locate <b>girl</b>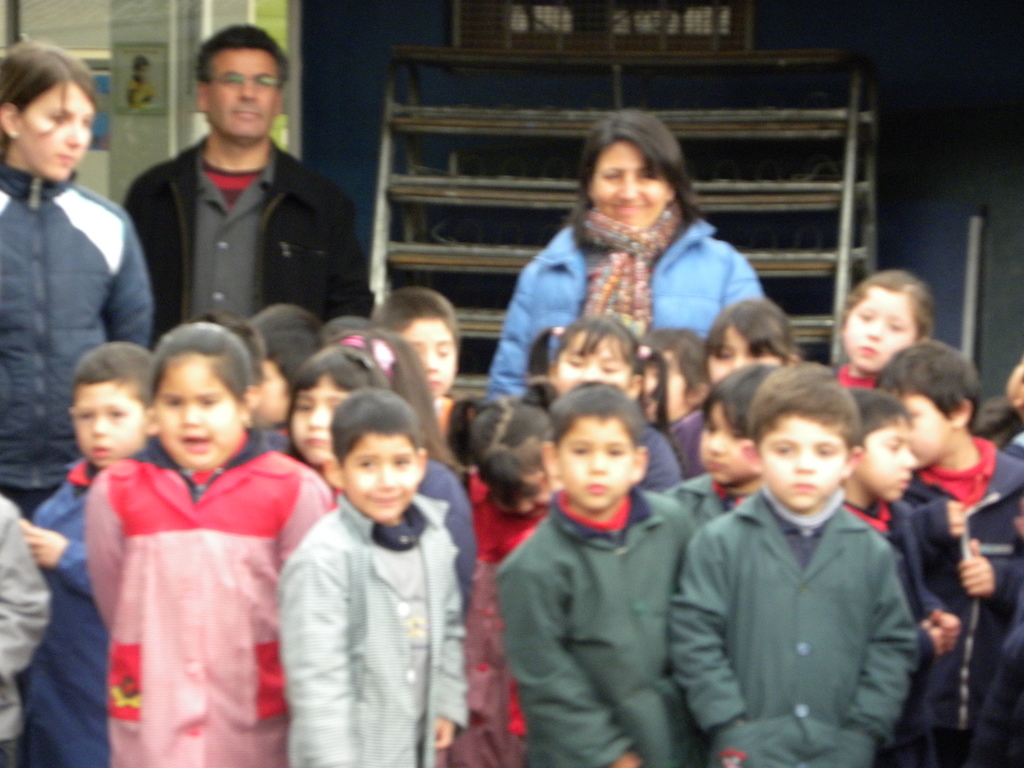
<box>529,314,687,482</box>
